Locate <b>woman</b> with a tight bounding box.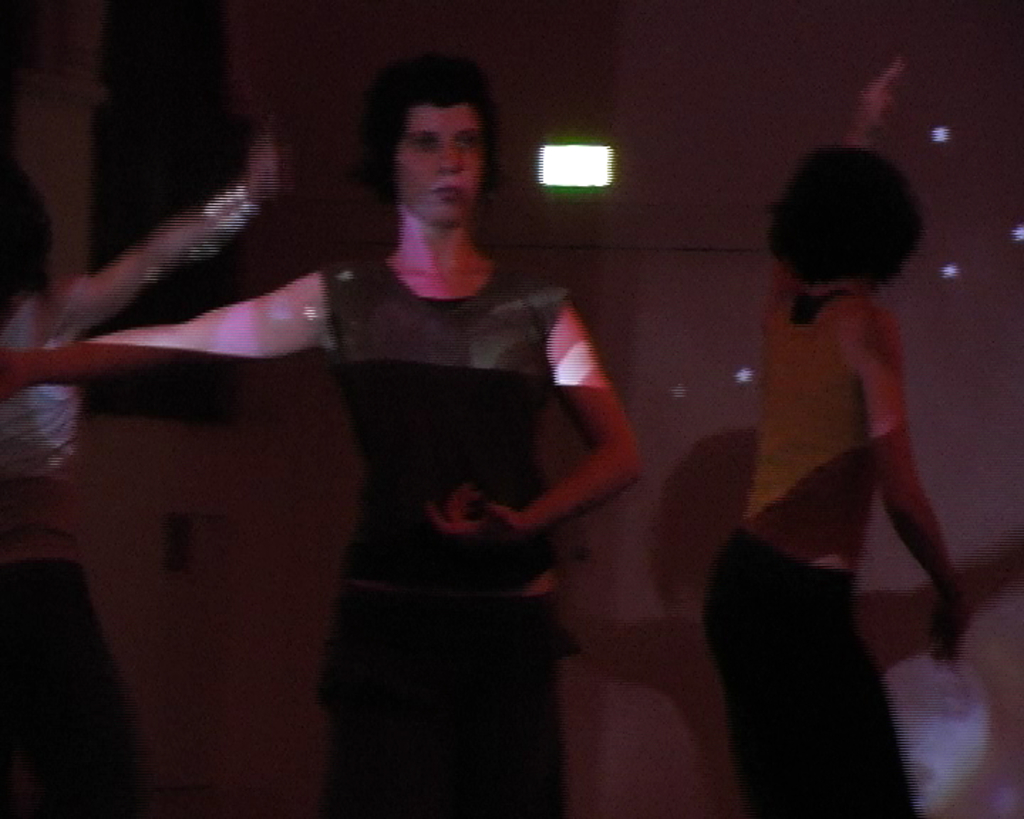
l=705, t=60, r=970, b=818.
